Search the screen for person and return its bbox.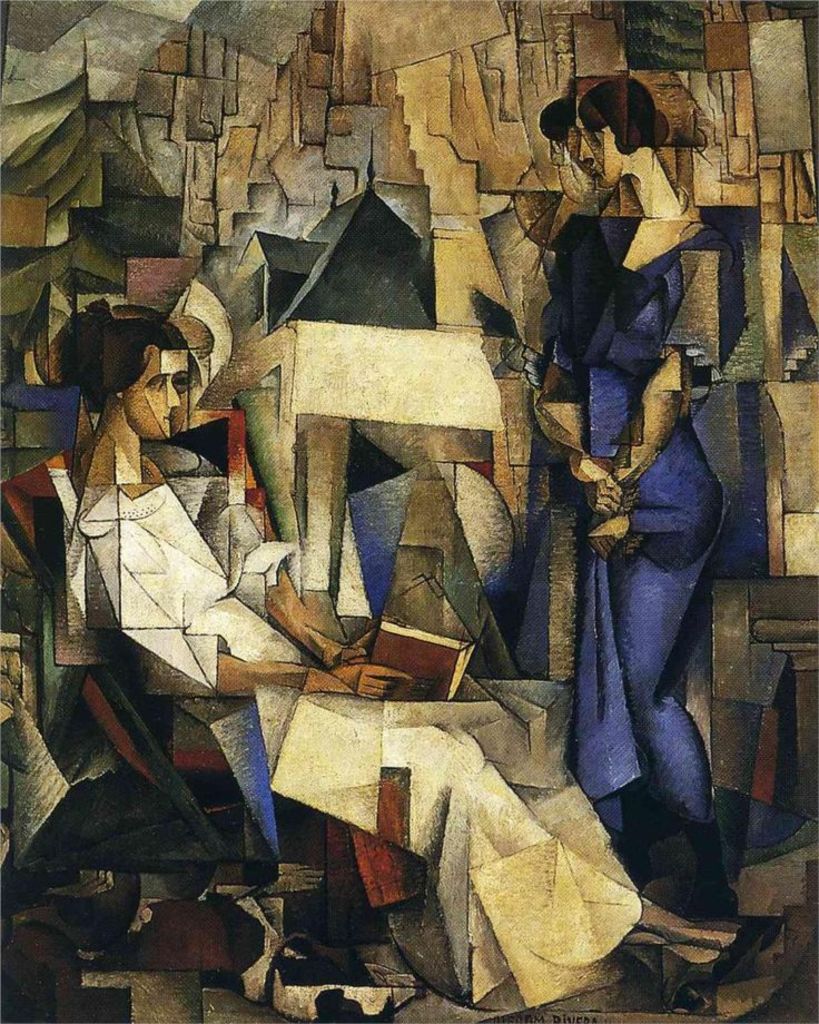
Found: (531,76,723,922).
